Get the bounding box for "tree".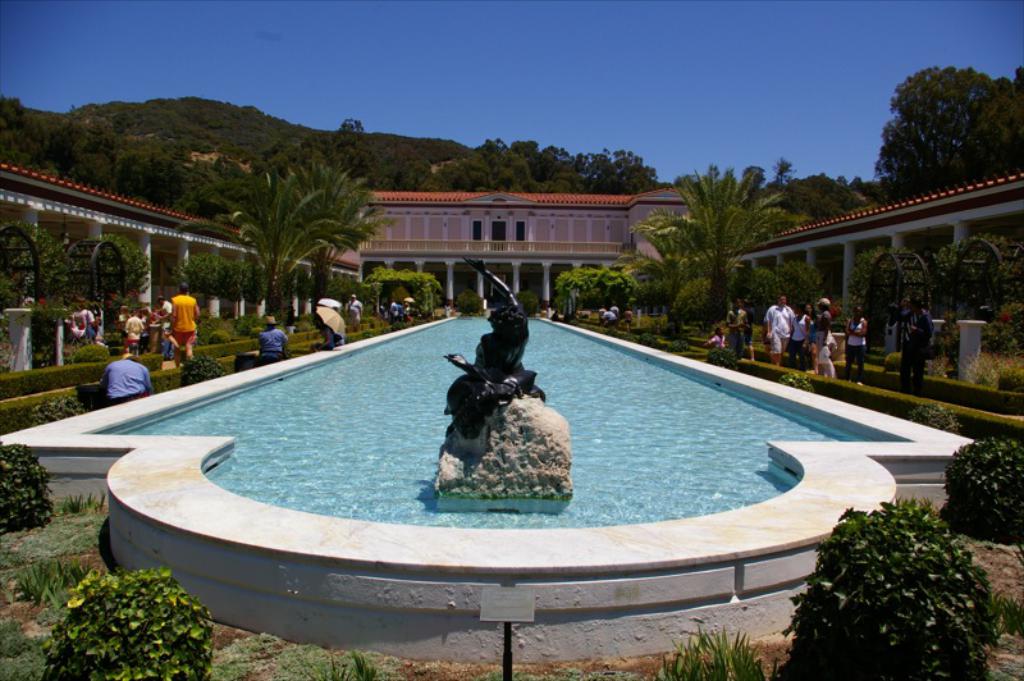
(434, 132, 556, 202).
